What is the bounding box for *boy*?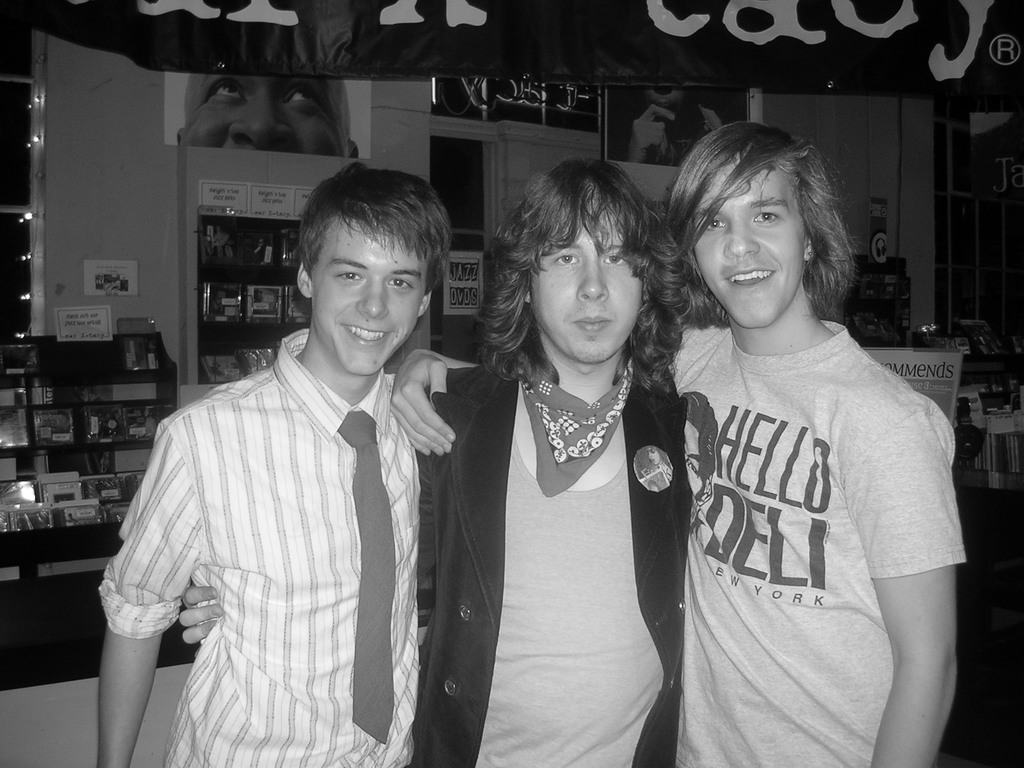
region(93, 153, 429, 767).
